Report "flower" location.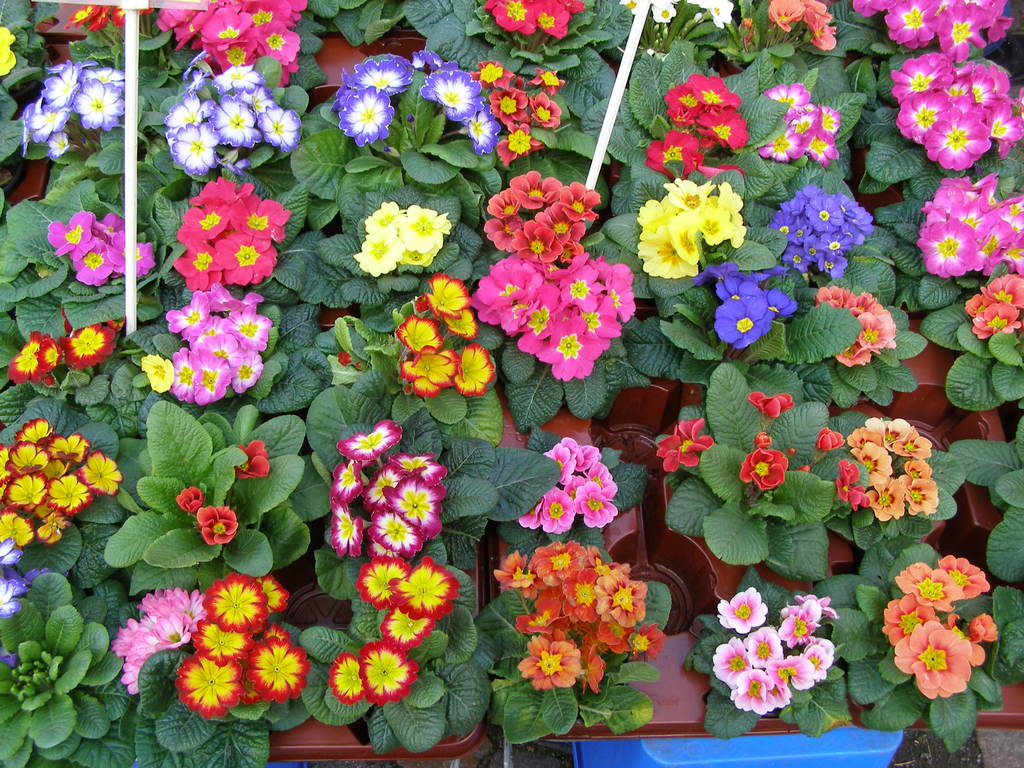
Report: x1=156 y1=0 x2=313 y2=87.
